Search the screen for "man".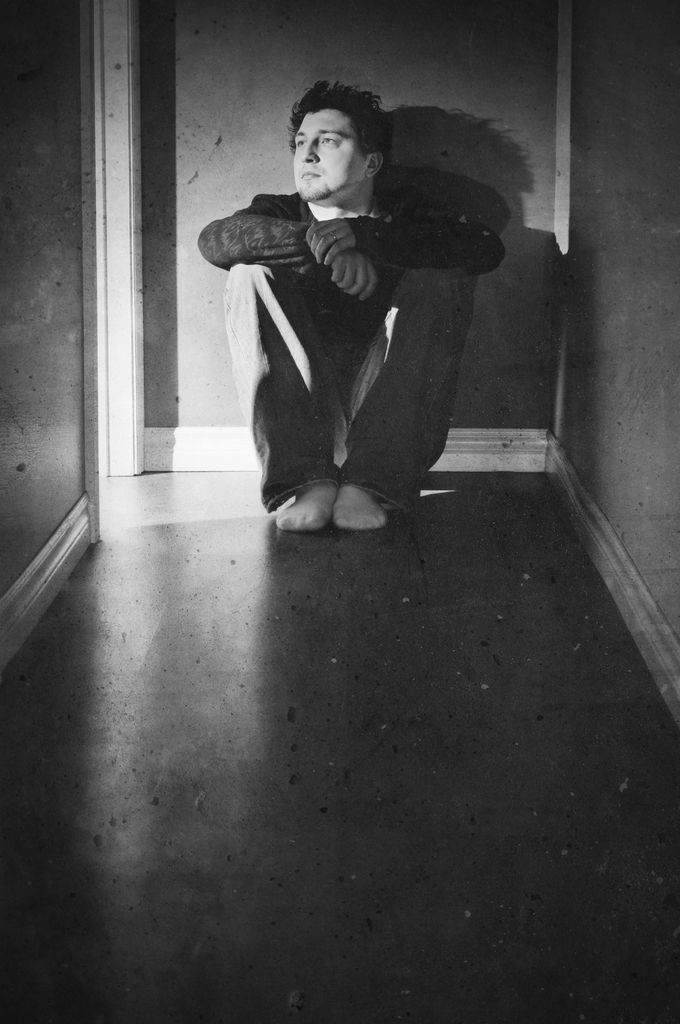
Found at Rect(202, 79, 492, 548).
